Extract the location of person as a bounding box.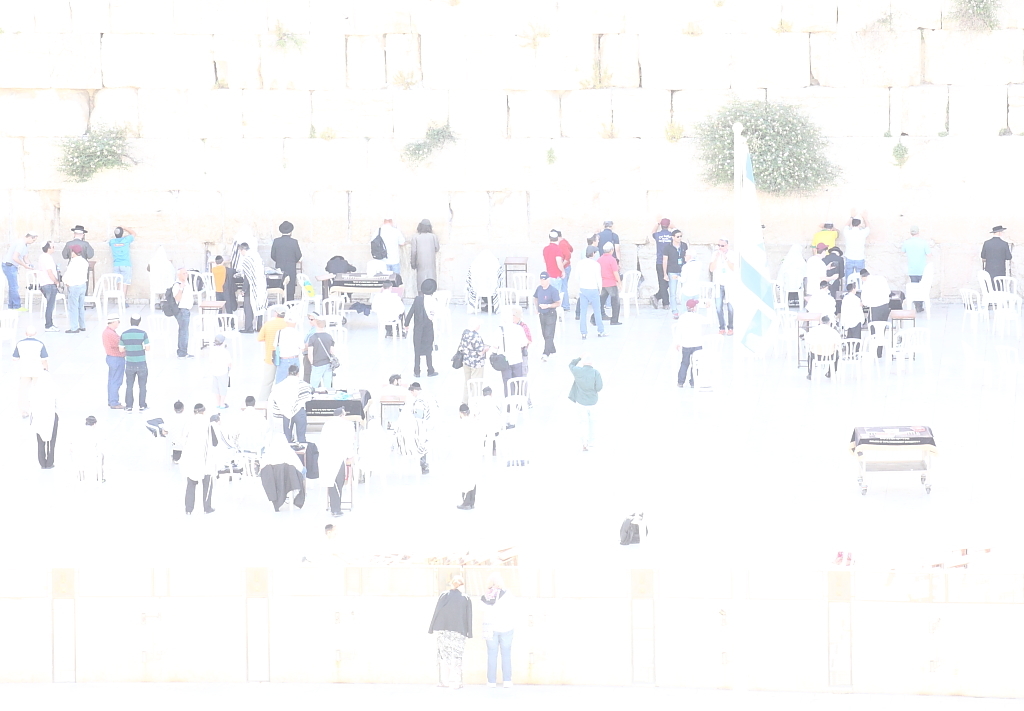
locate(206, 332, 233, 411).
